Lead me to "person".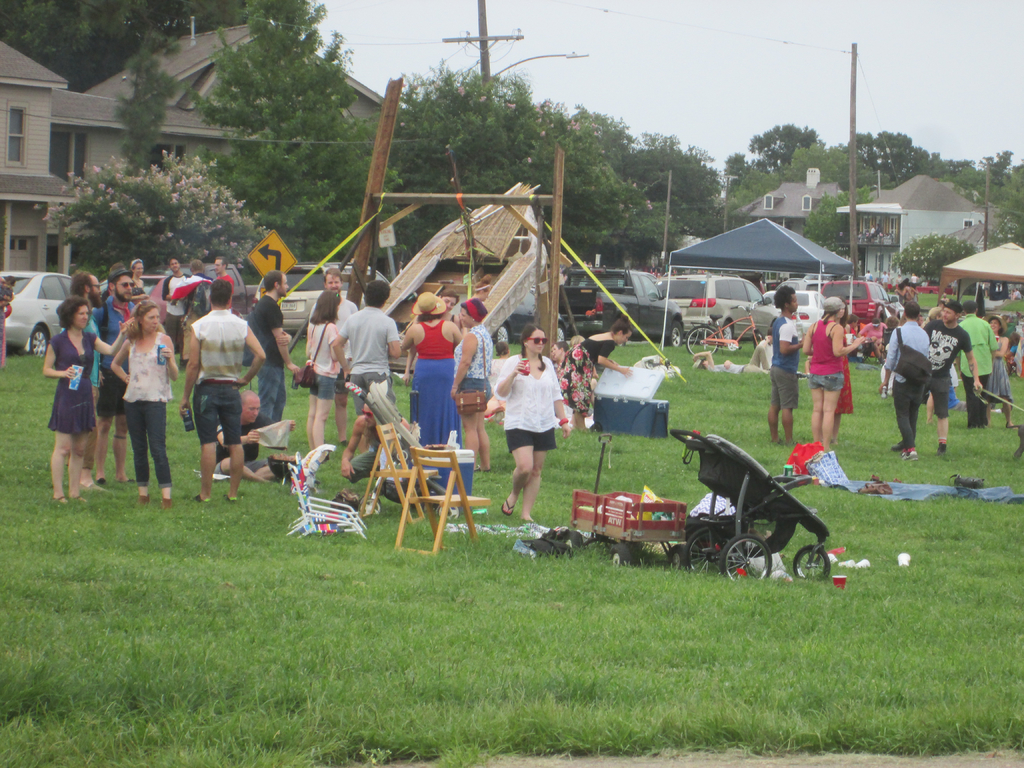
Lead to <box>60,265,131,481</box>.
